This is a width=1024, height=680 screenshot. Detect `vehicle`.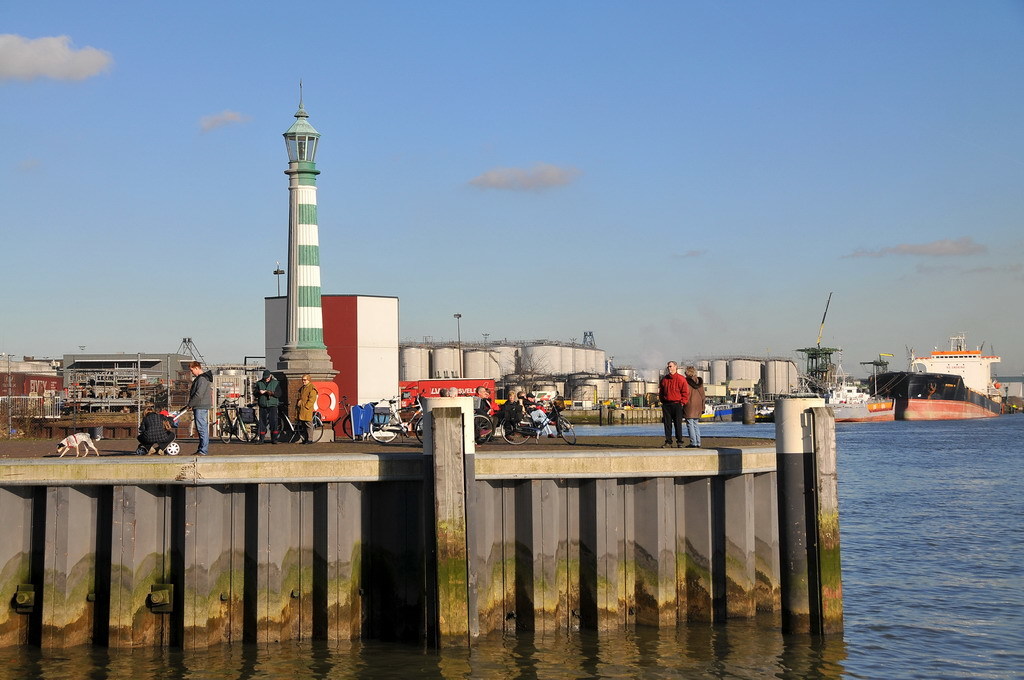
738 335 868 422.
